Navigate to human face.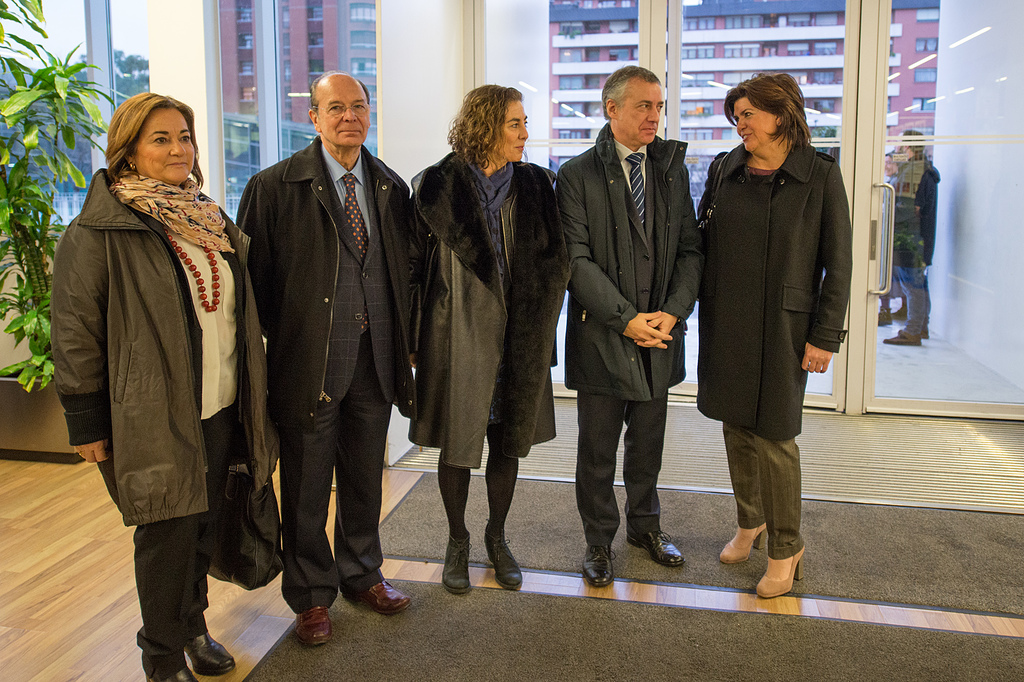
Navigation target: (left=323, top=91, right=367, bottom=147).
